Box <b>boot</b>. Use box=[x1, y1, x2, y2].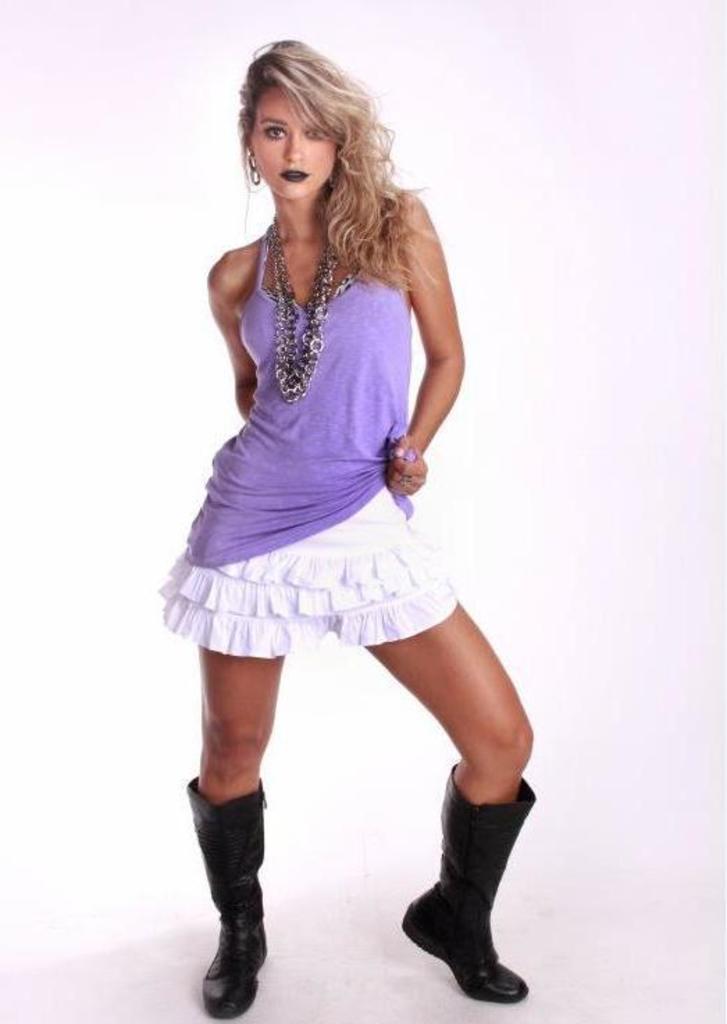
box=[193, 779, 284, 1017].
